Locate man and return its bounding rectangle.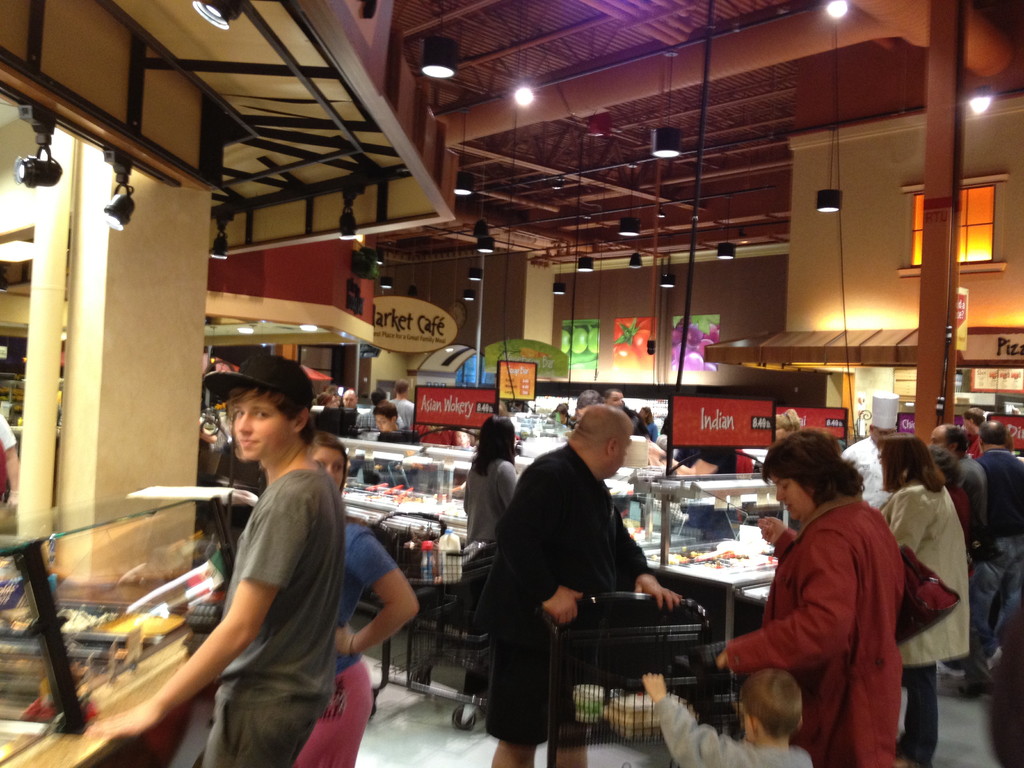
BBox(970, 421, 1023, 699).
